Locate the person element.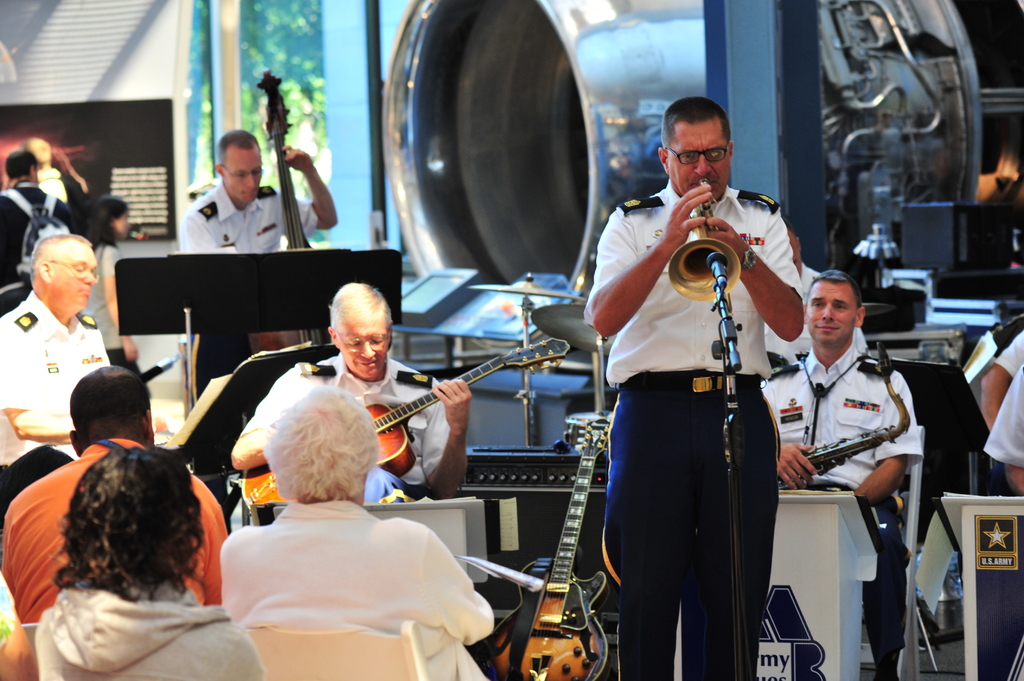
Element bbox: 211/384/500/680.
